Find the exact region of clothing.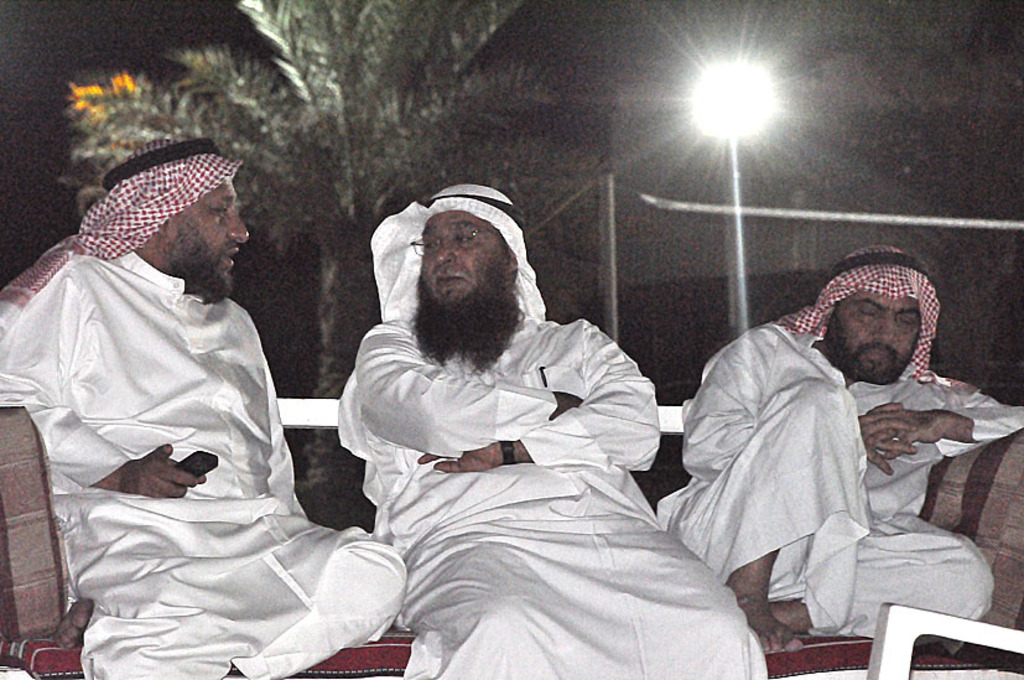
Exact region: 341 310 765 679.
